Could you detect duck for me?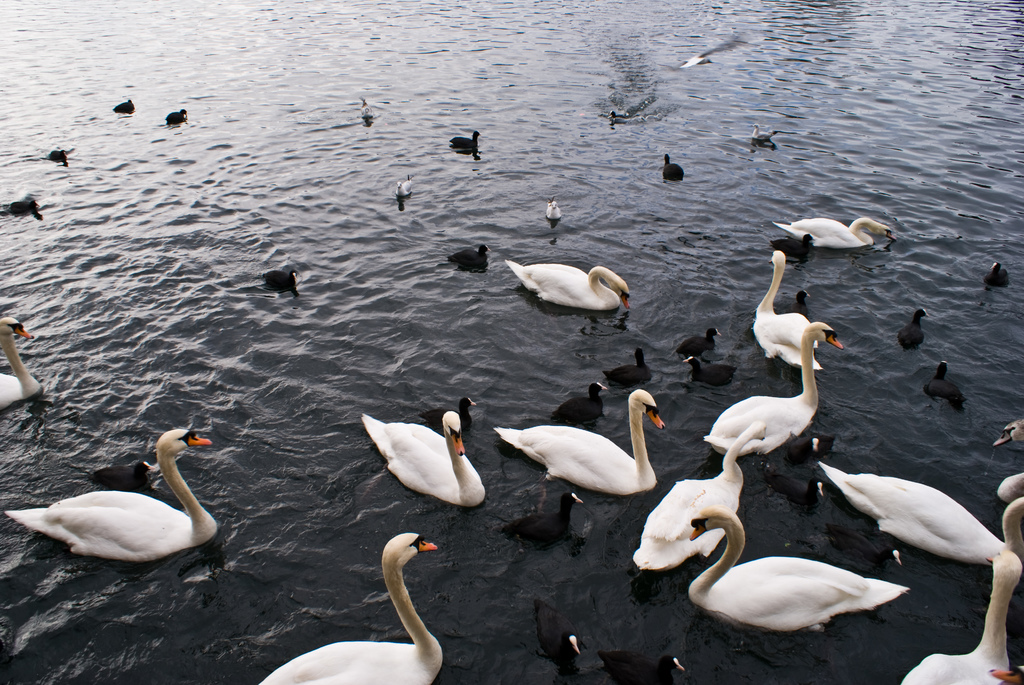
Detection result: box=[449, 125, 487, 167].
